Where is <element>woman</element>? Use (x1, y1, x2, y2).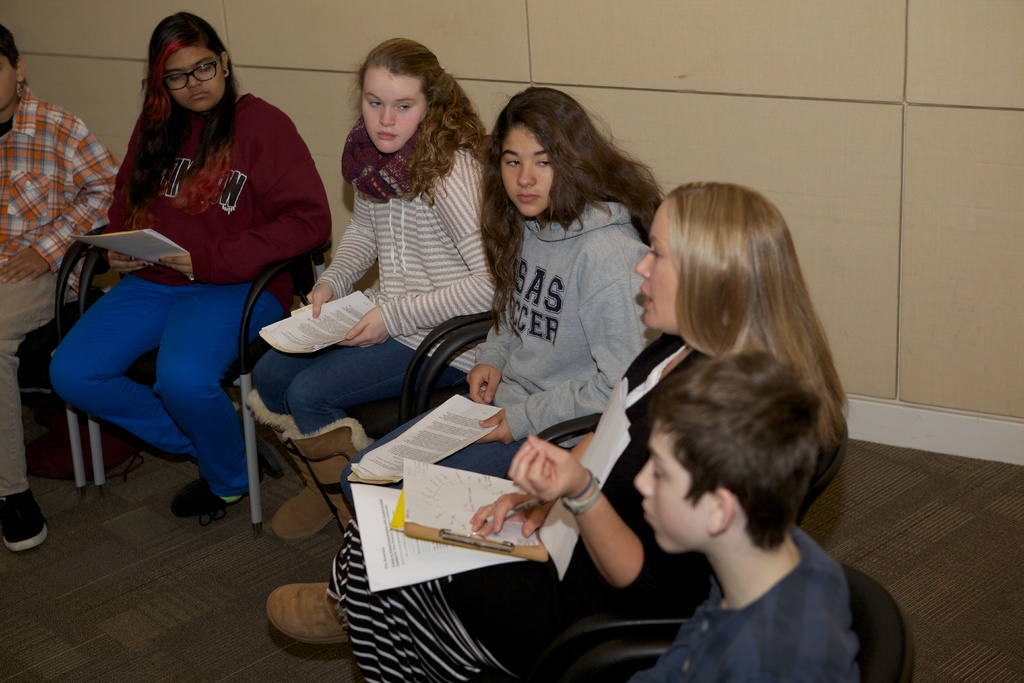
(43, 10, 330, 521).
